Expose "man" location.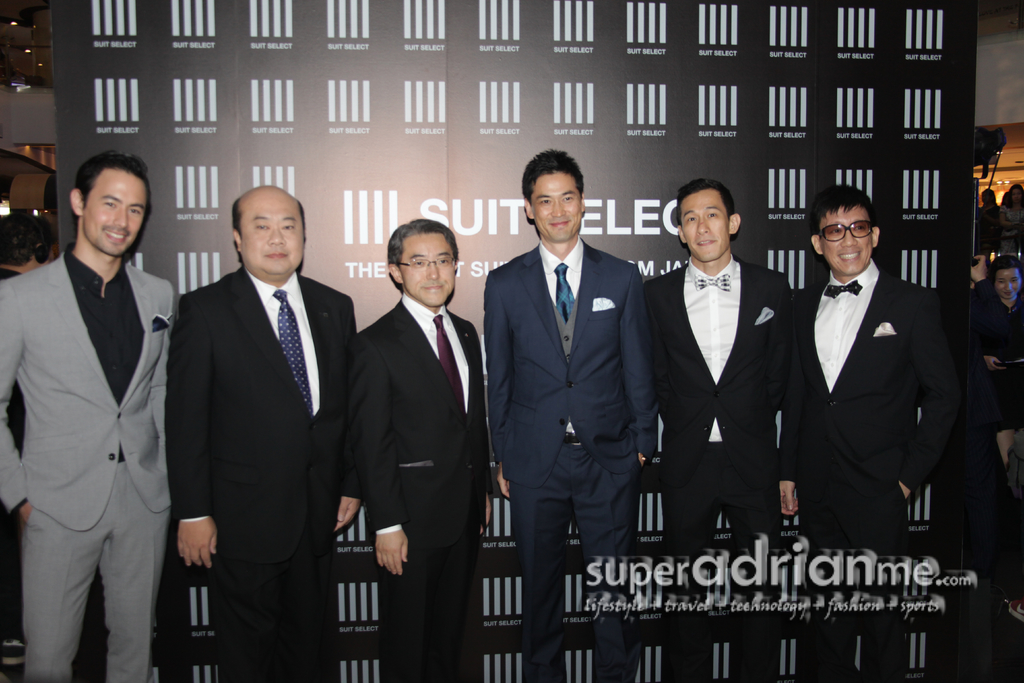
Exposed at (476, 148, 664, 682).
